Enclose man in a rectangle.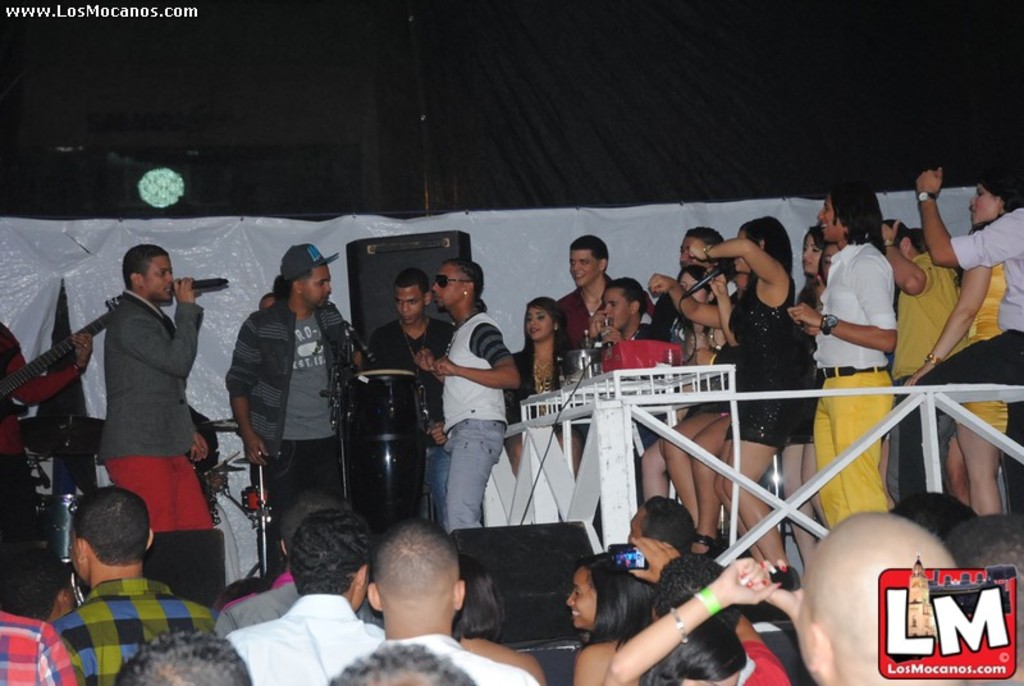
[x1=95, y1=247, x2=228, y2=531].
